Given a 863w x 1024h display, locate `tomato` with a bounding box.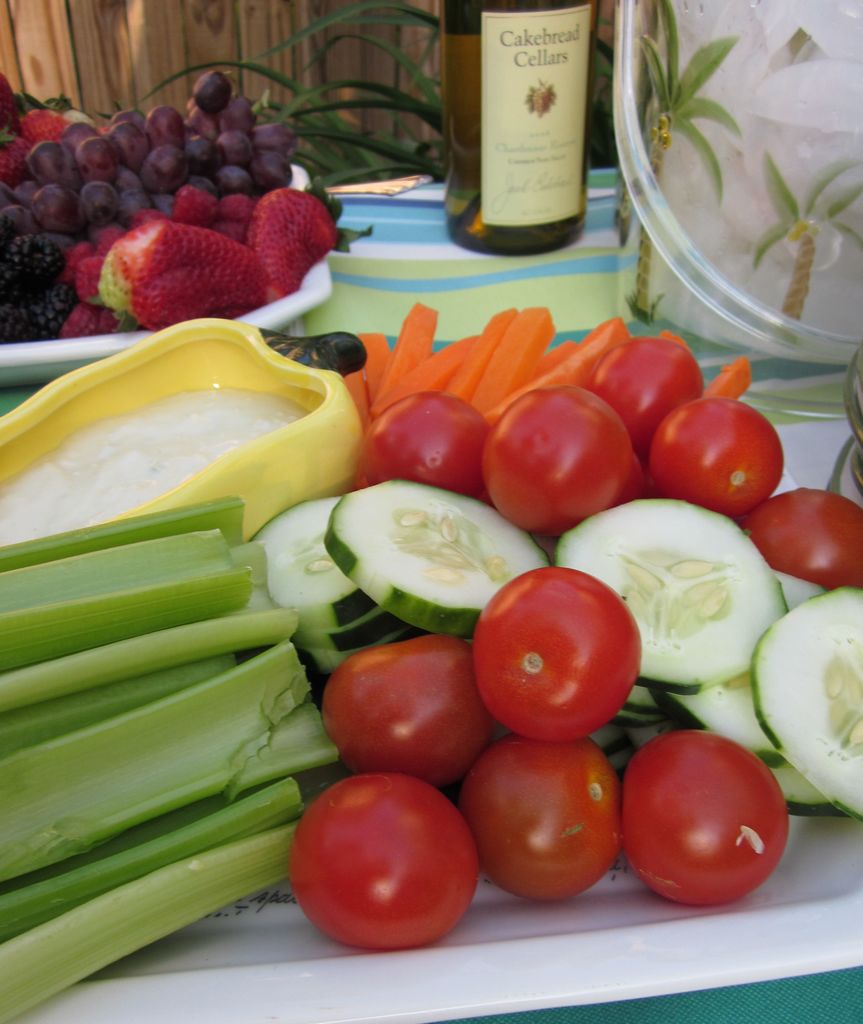
Located: 616,721,798,898.
